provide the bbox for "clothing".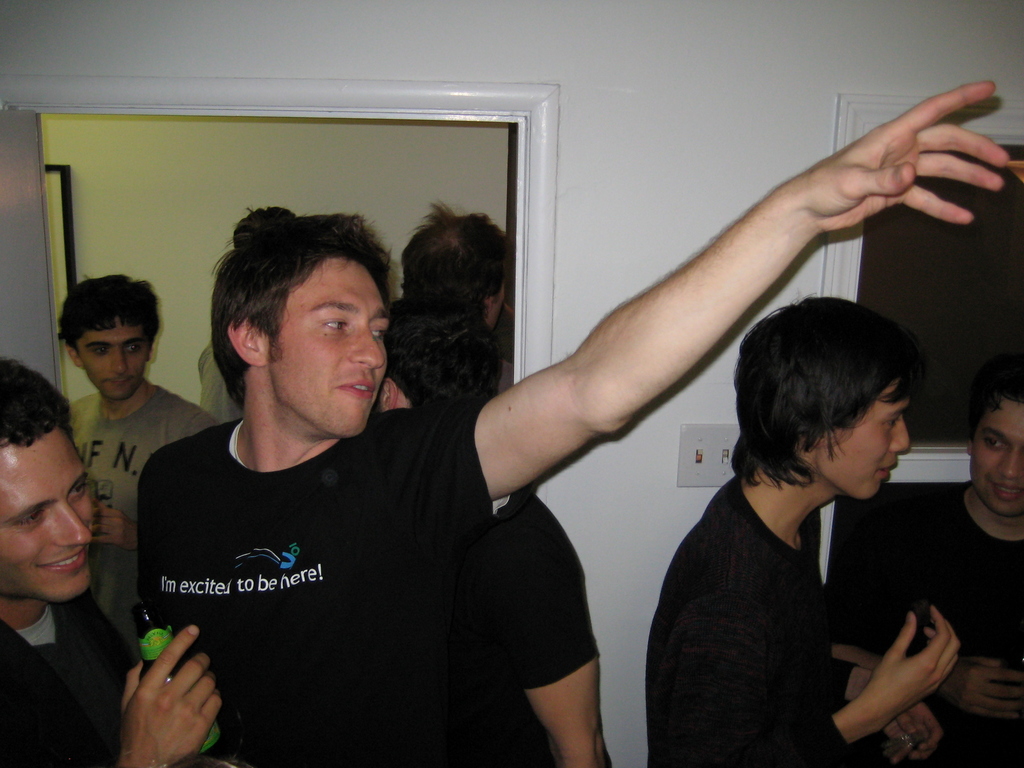
826:481:1023:767.
